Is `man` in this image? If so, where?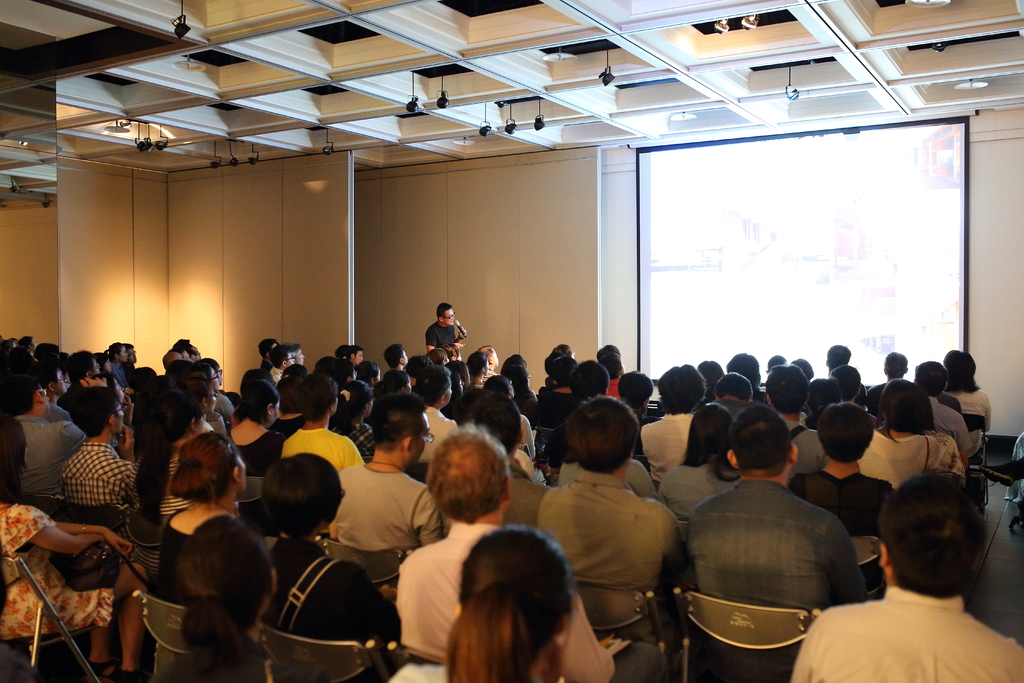
Yes, at (x1=823, y1=343, x2=851, y2=375).
